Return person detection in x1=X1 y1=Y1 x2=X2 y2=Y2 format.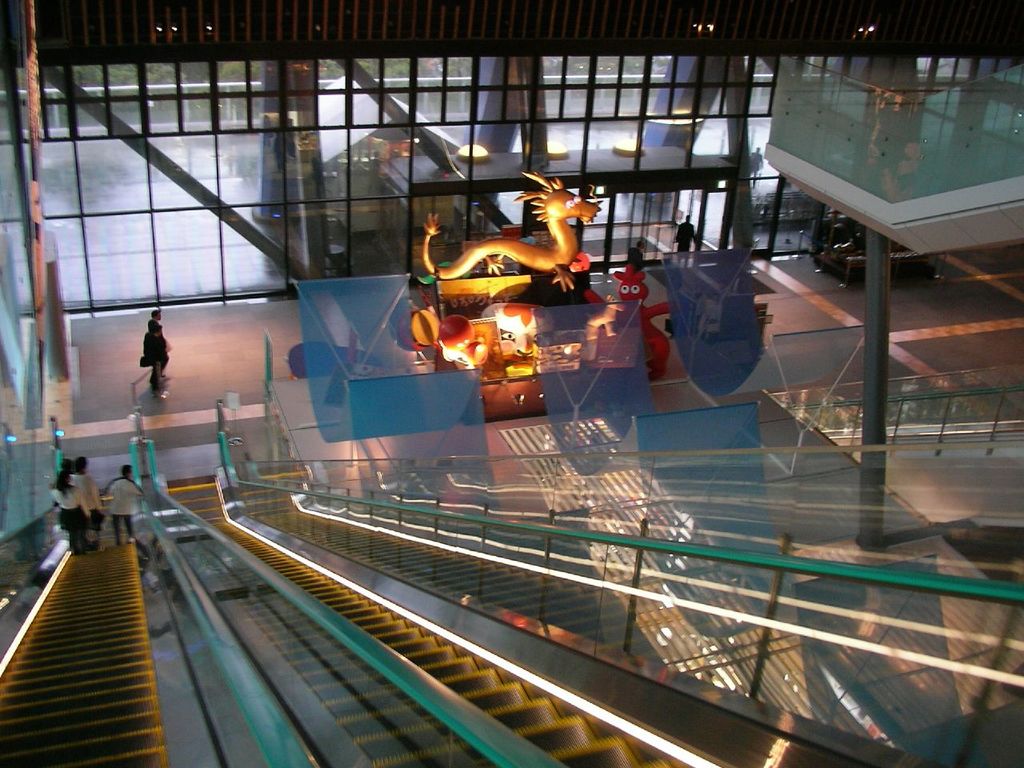
x1=675 y1=210 x2=695 y2=264.
